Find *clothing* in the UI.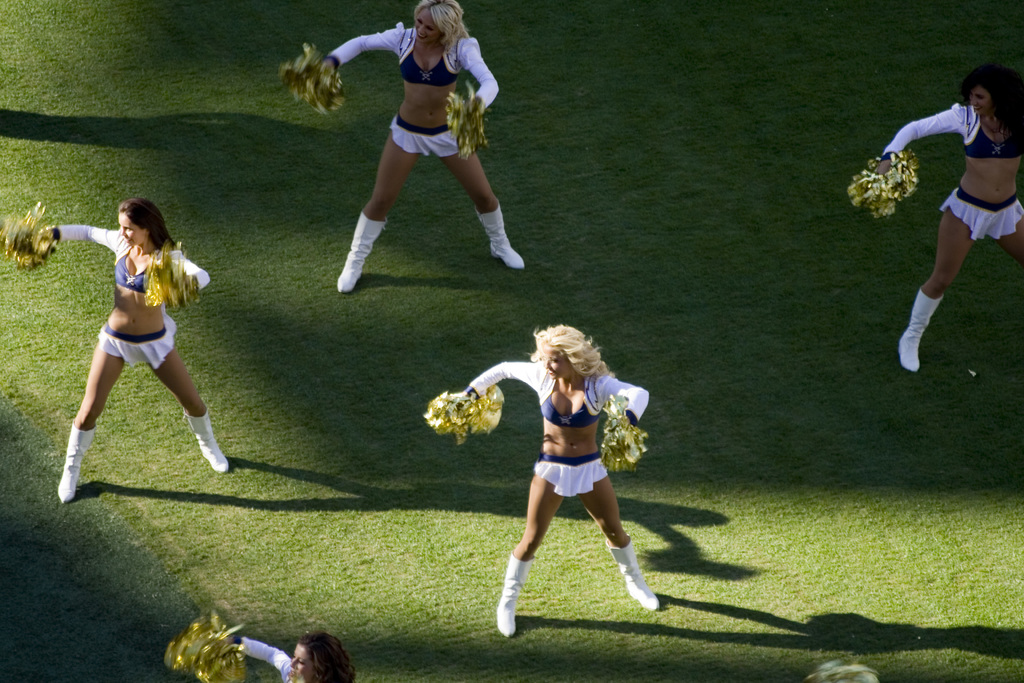
UI element at (535, 450, 620, 506).
